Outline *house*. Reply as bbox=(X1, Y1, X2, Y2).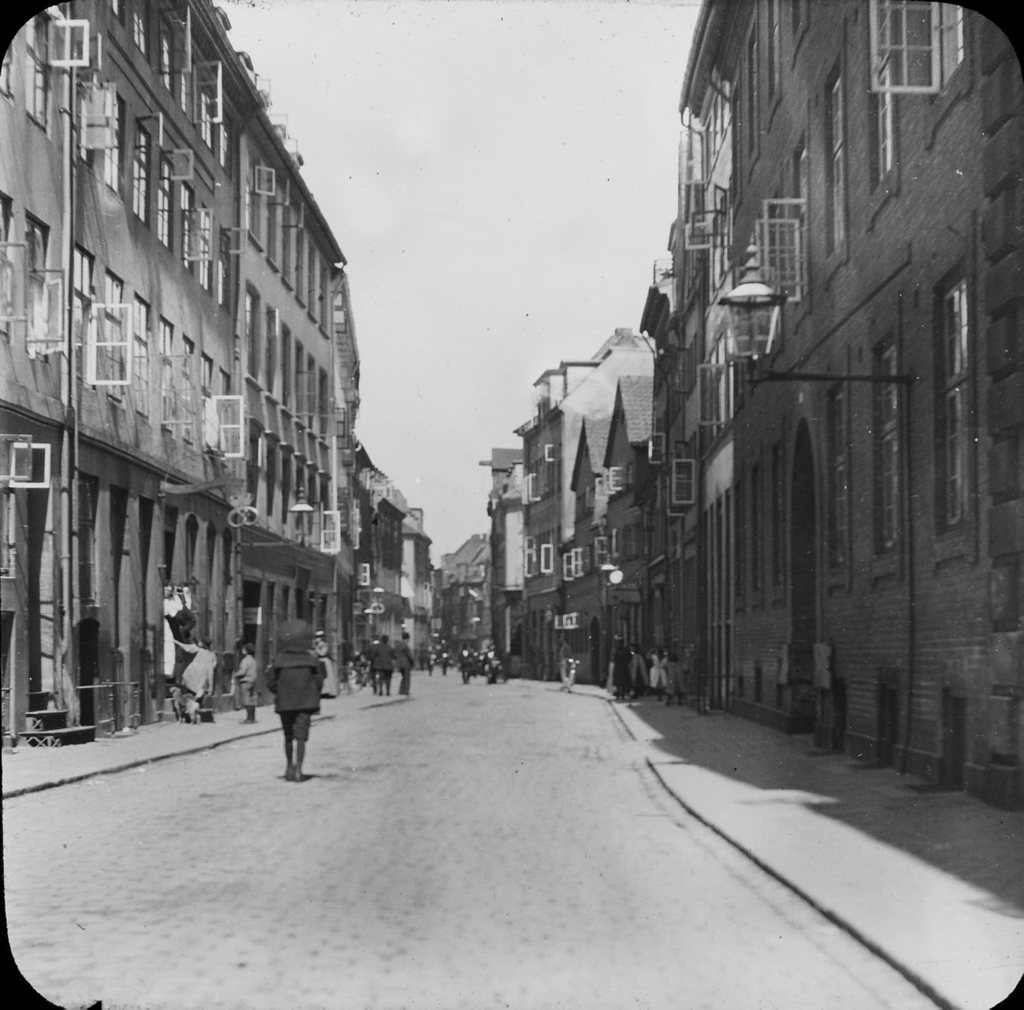
bbox=(0, 0, 347, 746).
